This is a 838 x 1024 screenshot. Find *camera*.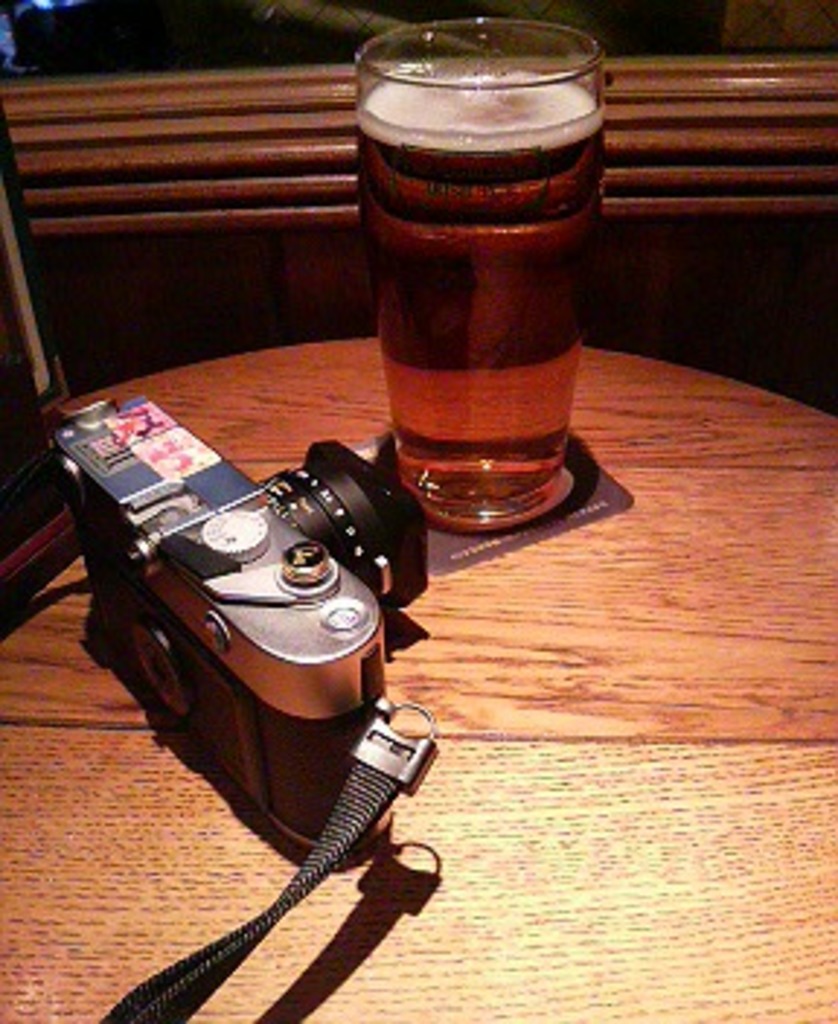
Bounding box: crop(20, 393, 428, 852).
